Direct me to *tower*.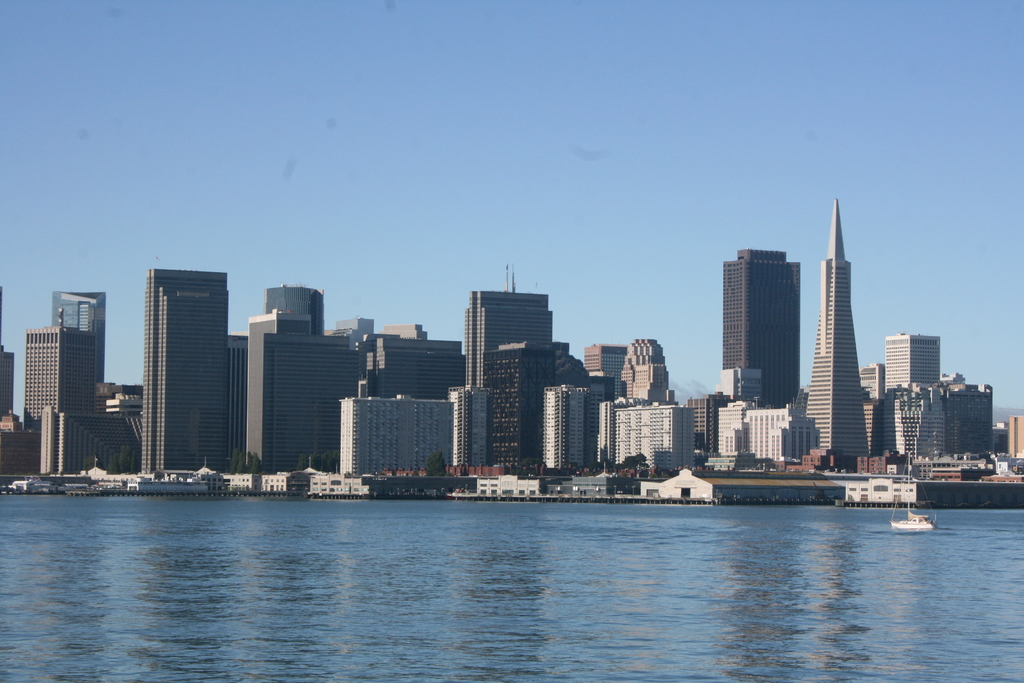
Direction: left=244, top=277, right=349, bottom=479.
